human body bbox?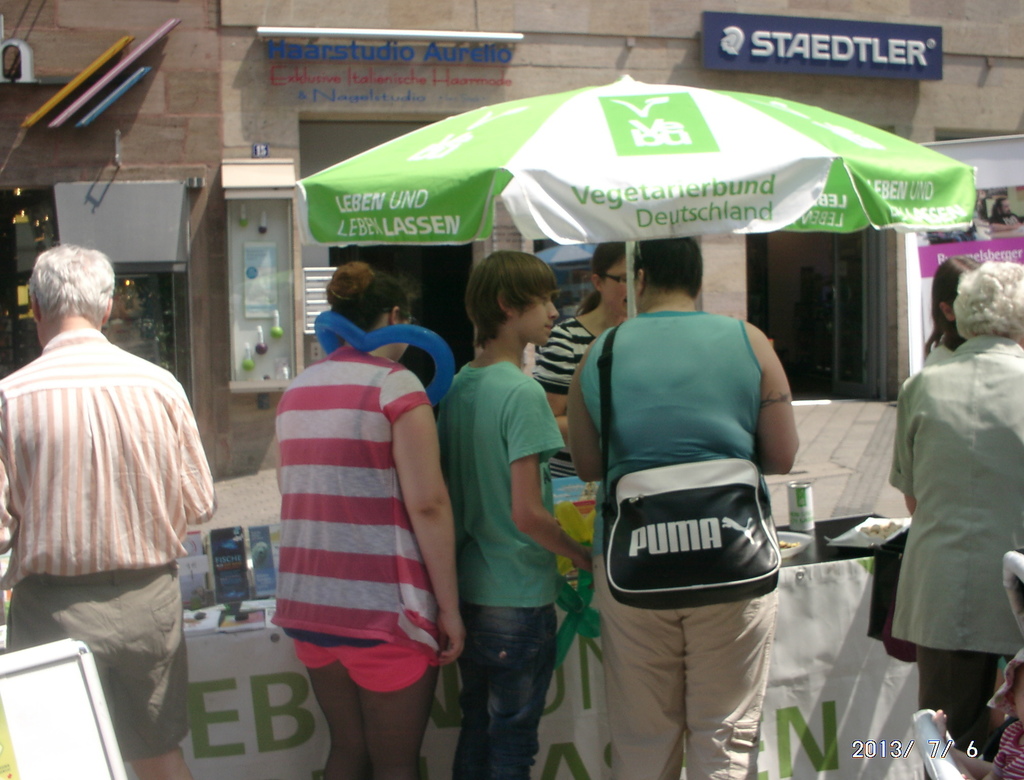
<box>531,298,628,443</box>
